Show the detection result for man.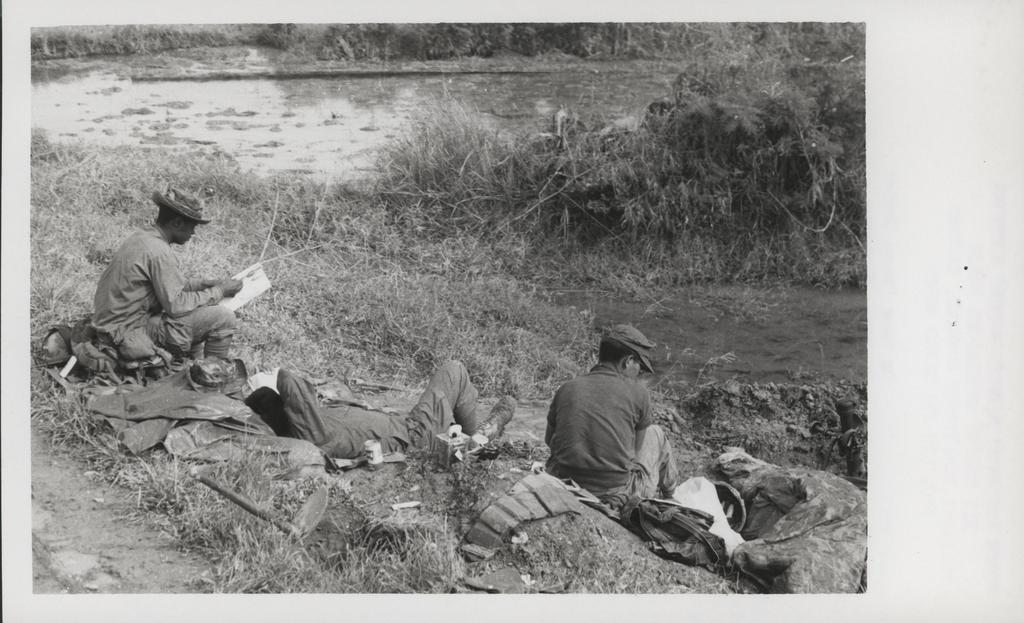
[92,188,238,362].
